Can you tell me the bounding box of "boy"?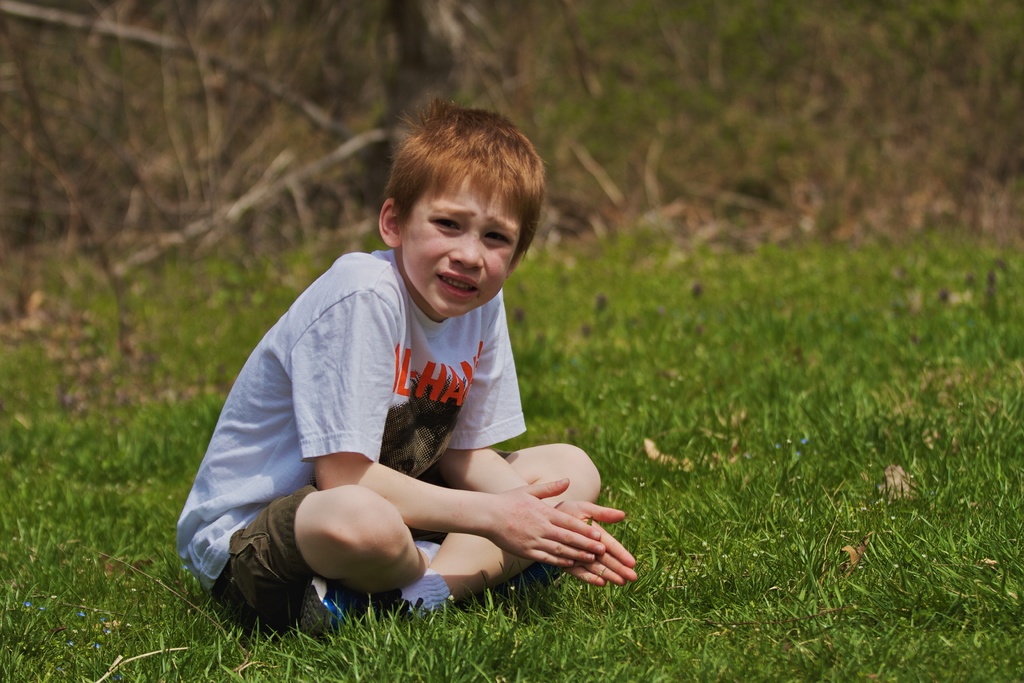
box(173, 97, 641, 639).
